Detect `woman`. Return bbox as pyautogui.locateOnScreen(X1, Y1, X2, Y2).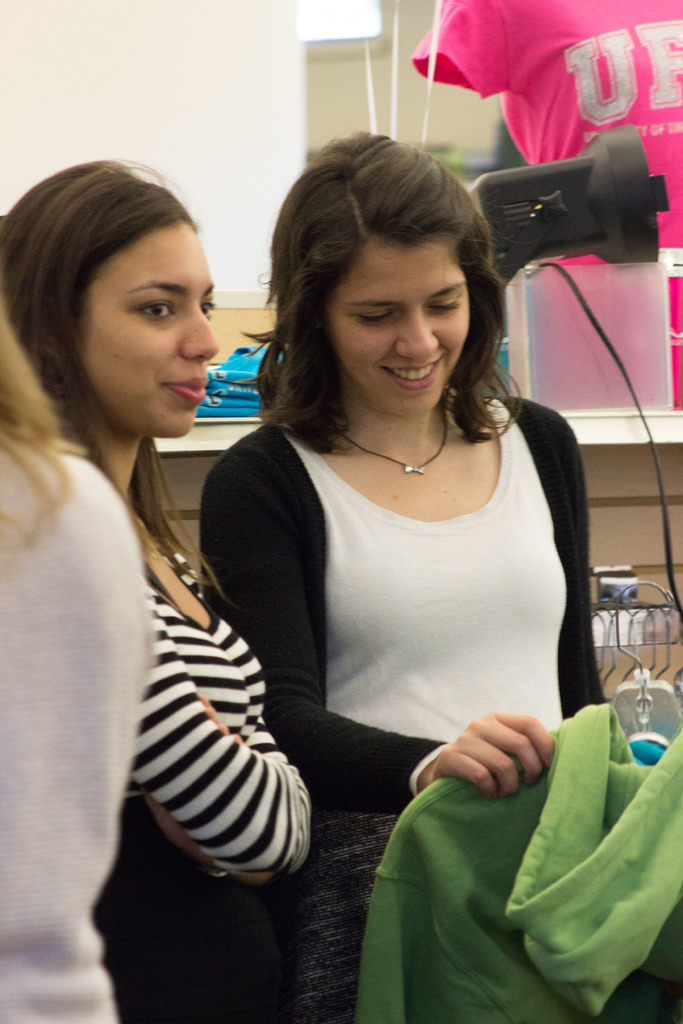
pyautogui.locateOnScreen(0, 277, 162, 1023).
